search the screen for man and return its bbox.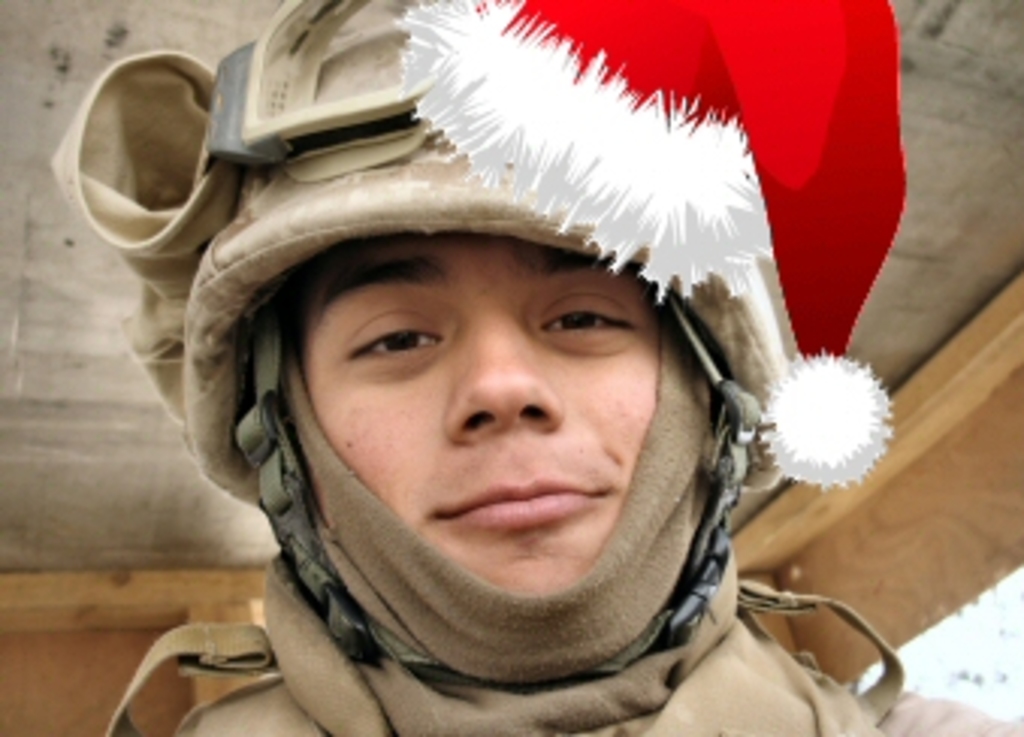
Found: {"x1": 9, "y1": 42, "x2": 985, "y2": 736}.
